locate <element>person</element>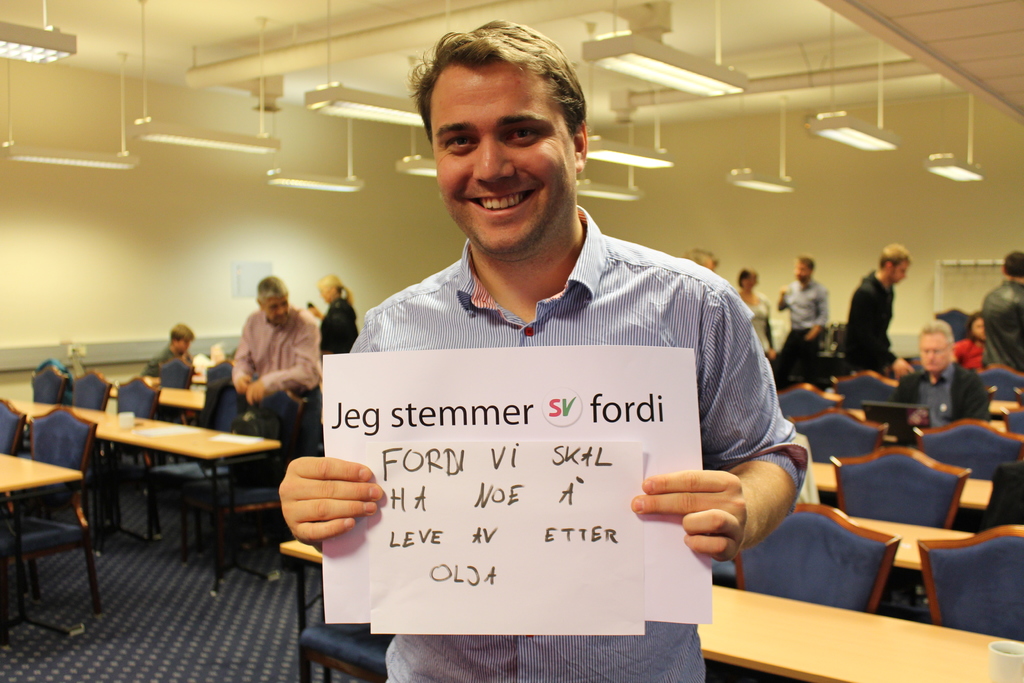
138/318/204/382
